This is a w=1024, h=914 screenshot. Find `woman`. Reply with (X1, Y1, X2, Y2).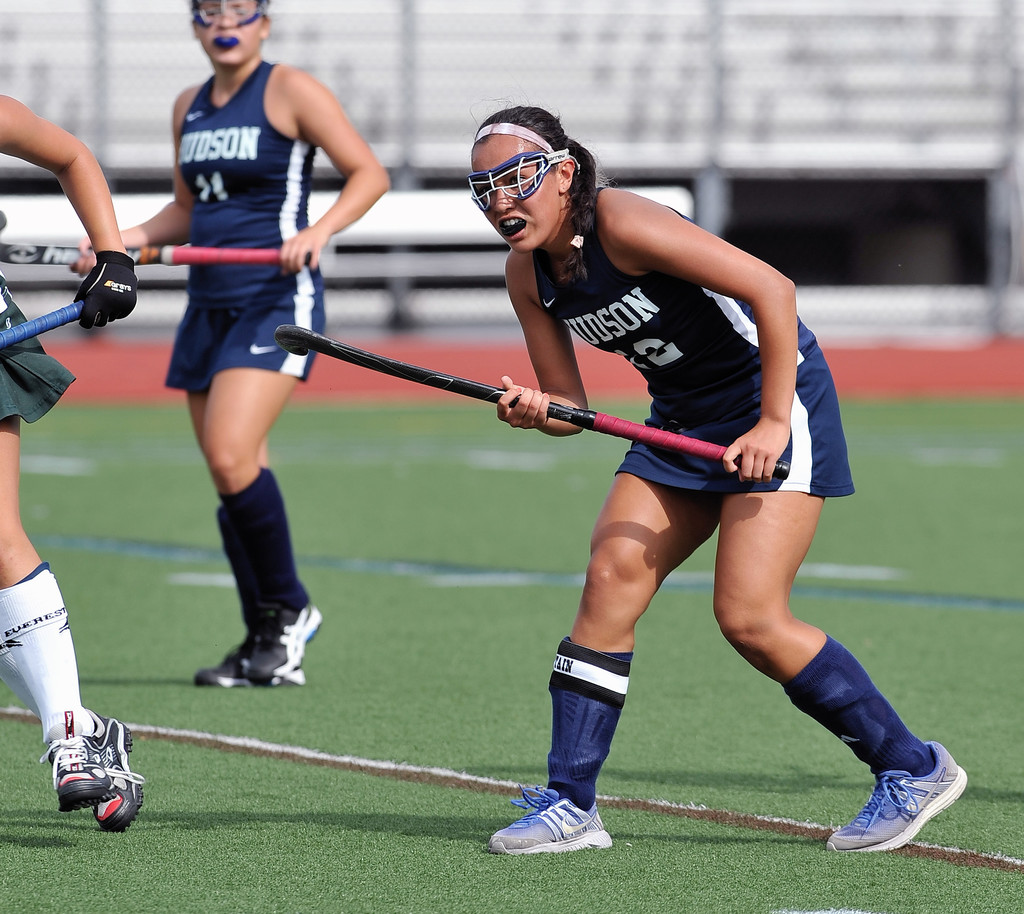
(115, 0, 376, 698).
